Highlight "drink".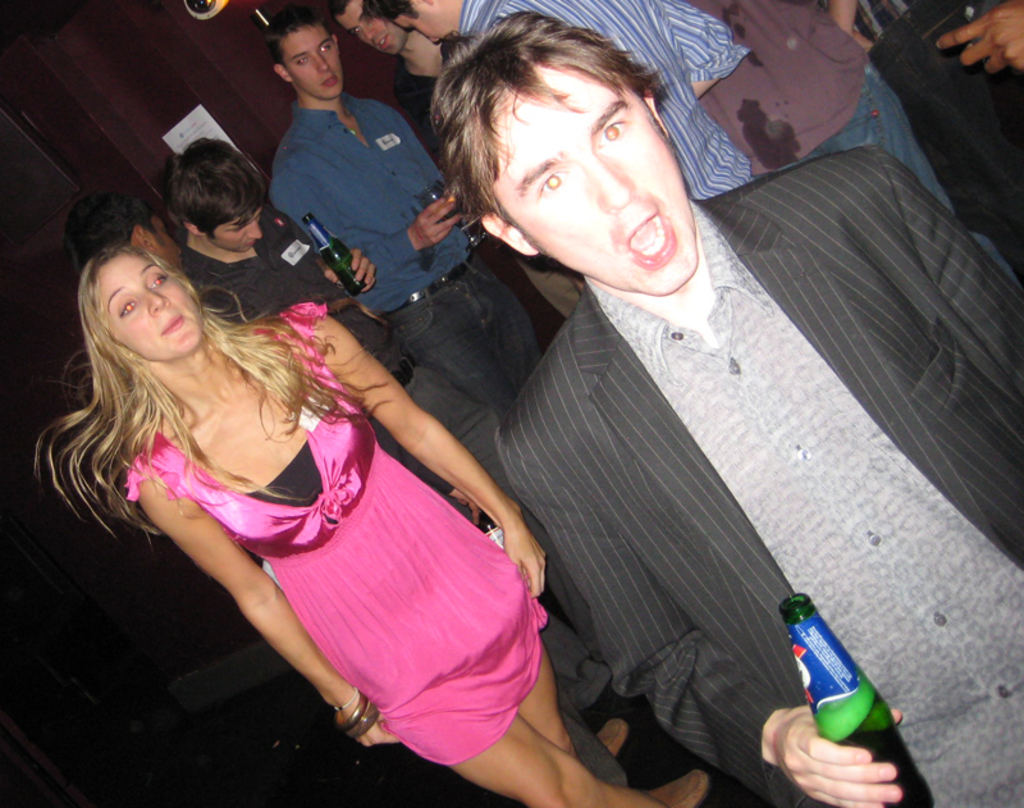
Highlighted region: 303, 219, 358, 289.
